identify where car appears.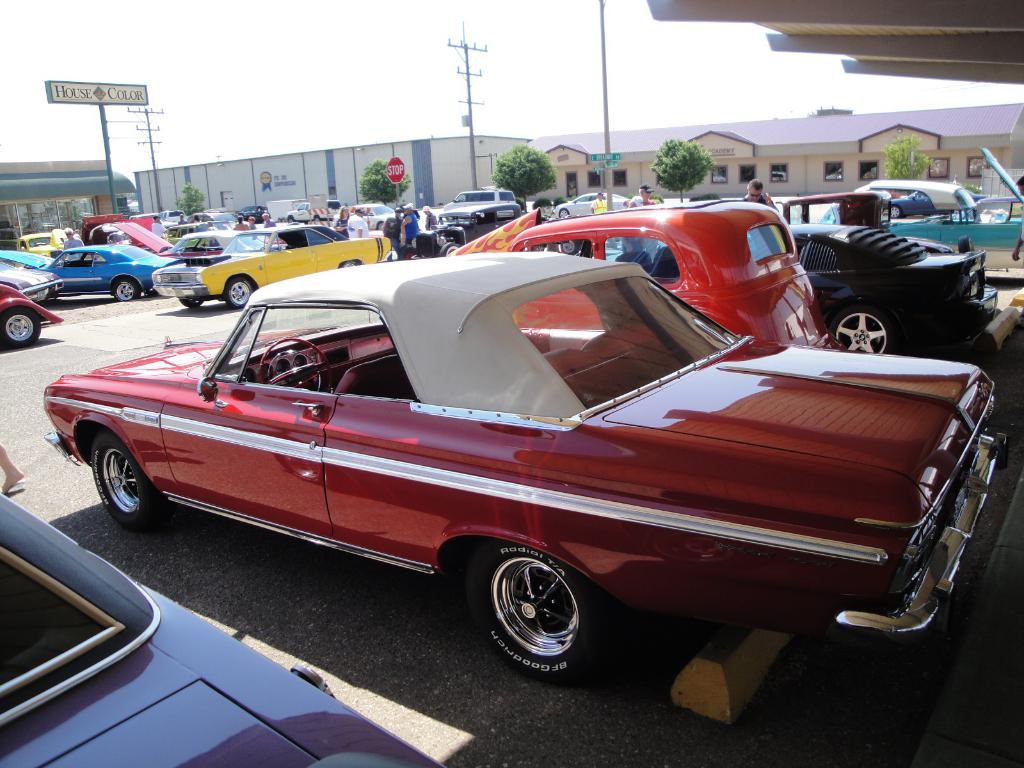
Appears at <region>774, 199, 888, 227</region>.
